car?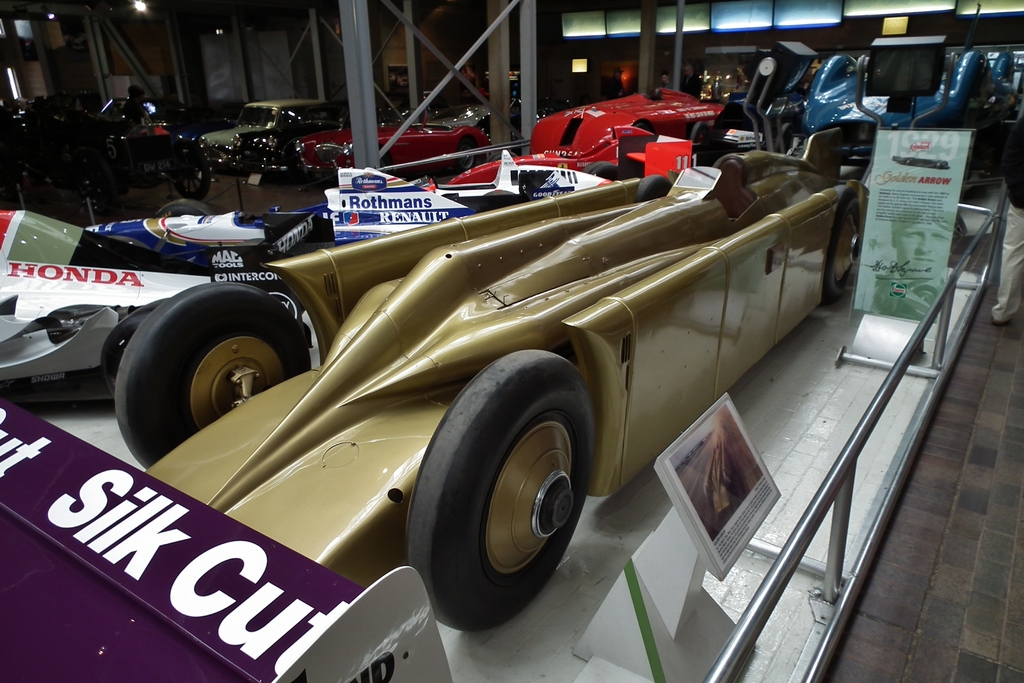
428 85 735 188
